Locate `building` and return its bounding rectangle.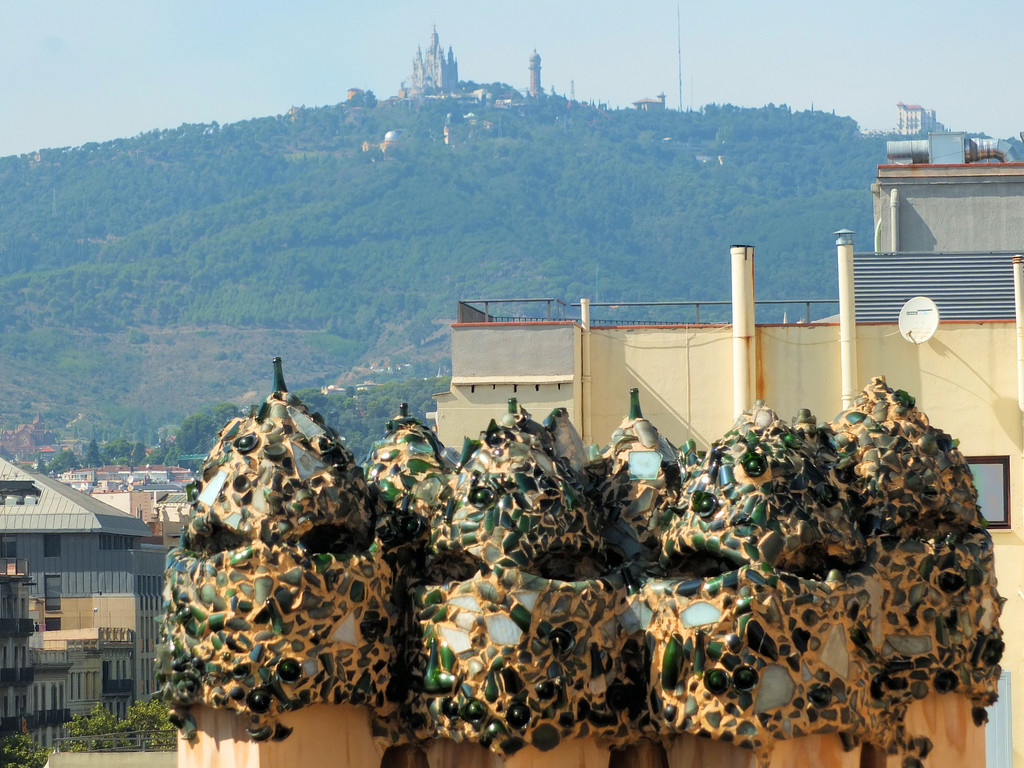
x1=428, y1=130, x2=1023, y2=767.
